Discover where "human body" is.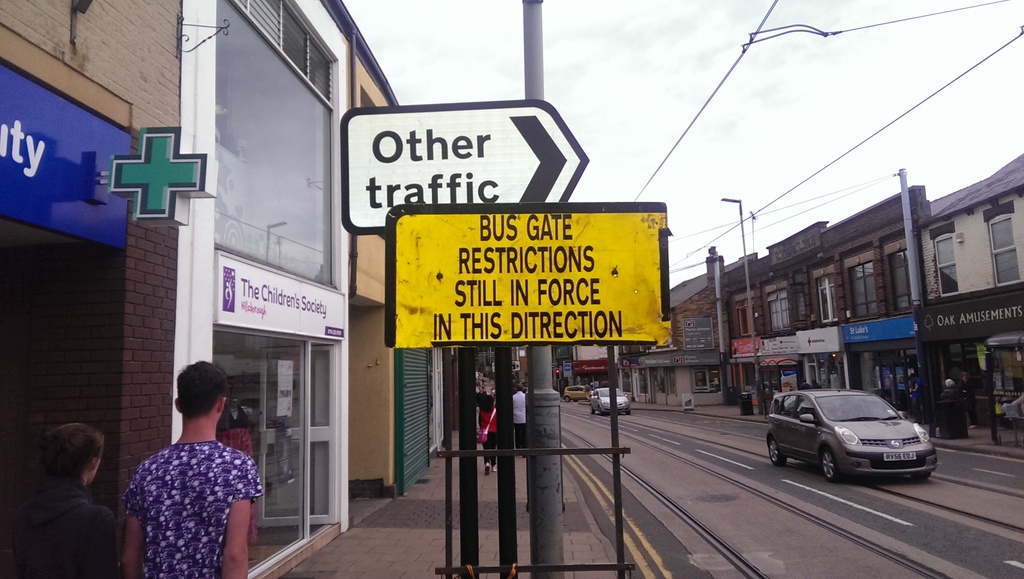
Discovered at {"x1": 117, "y1": 359, "x2": 261, "y2": 578}.
